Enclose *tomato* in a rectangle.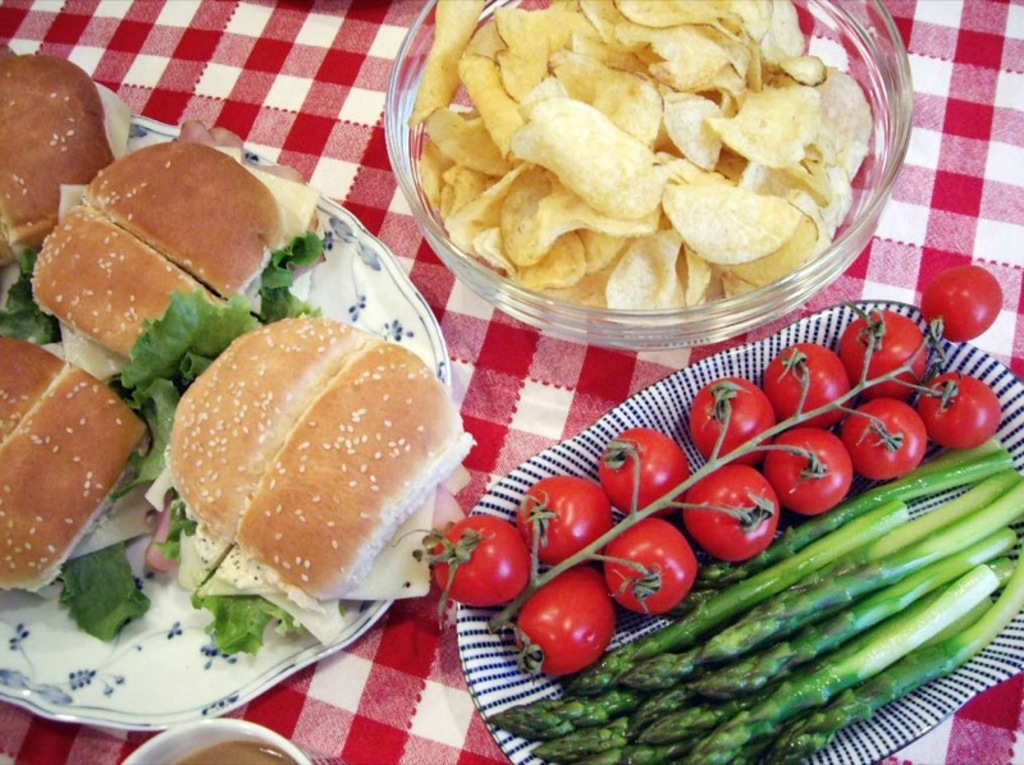
[524, 476, 611, 562].
